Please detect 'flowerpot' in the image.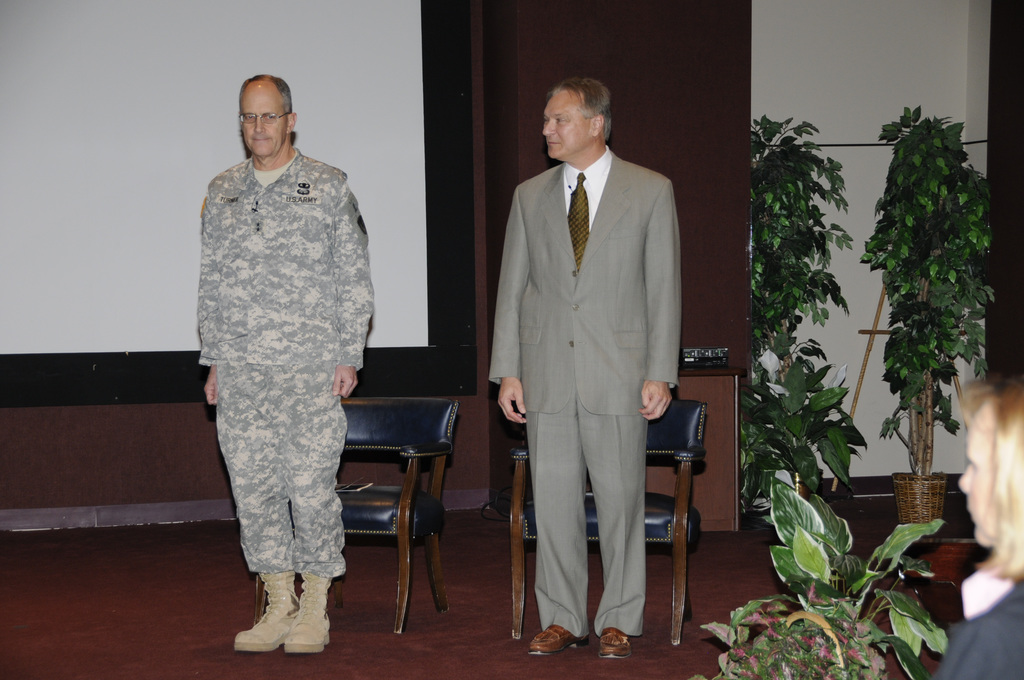
bbox=(892, 474, 945, 531).
